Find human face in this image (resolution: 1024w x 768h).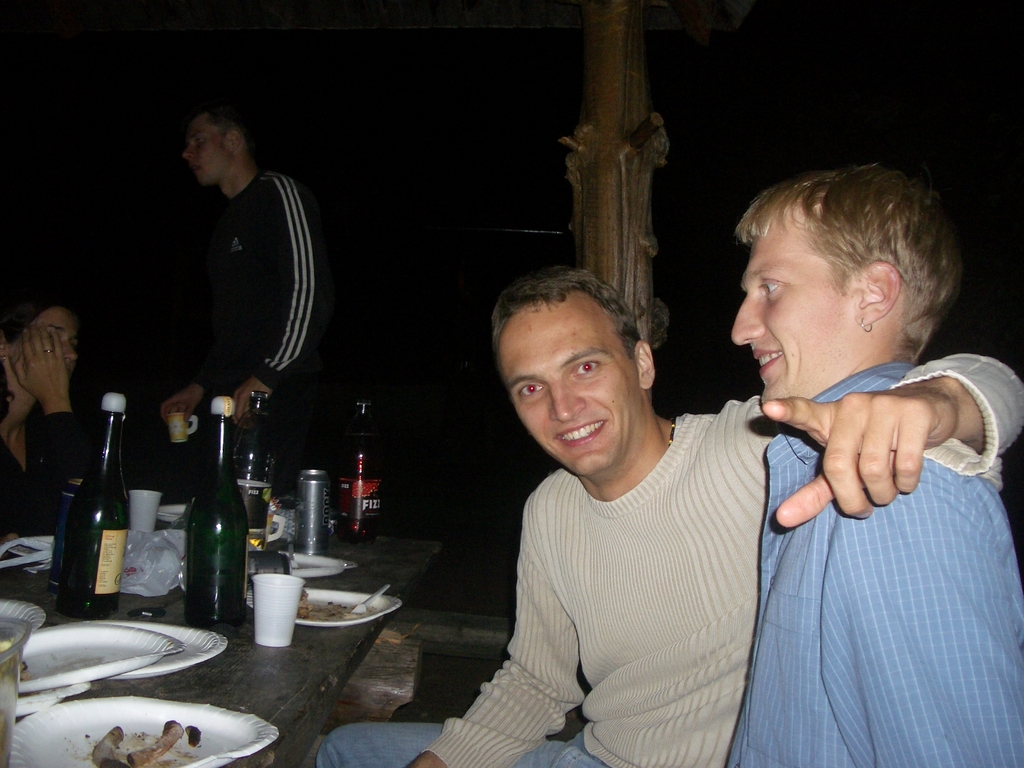
[left=21, top=305, right=77, bottom=383].
